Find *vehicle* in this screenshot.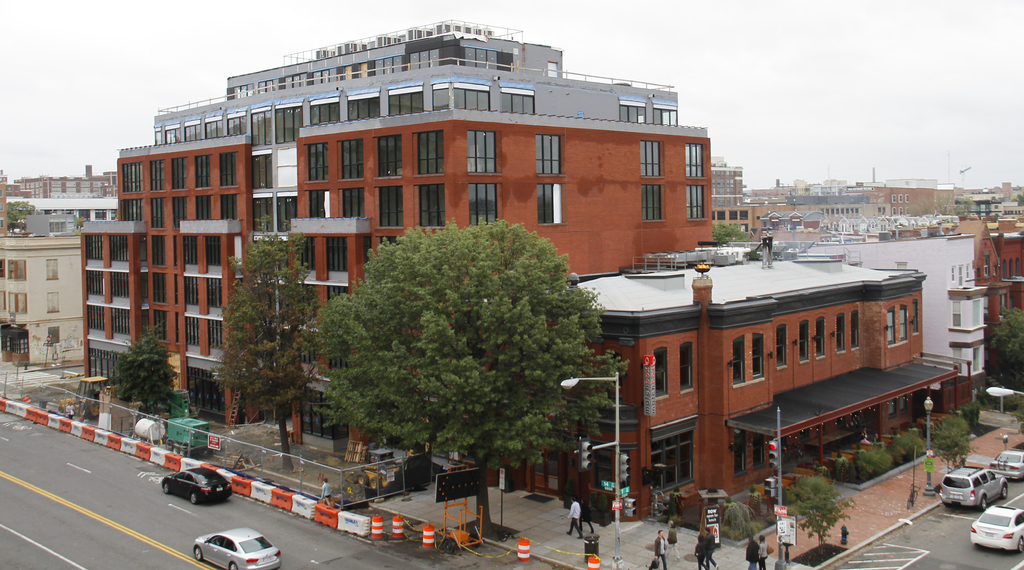
The bounding box for *vehicle* is left=938, top=470, right=1005, bottom=505.
